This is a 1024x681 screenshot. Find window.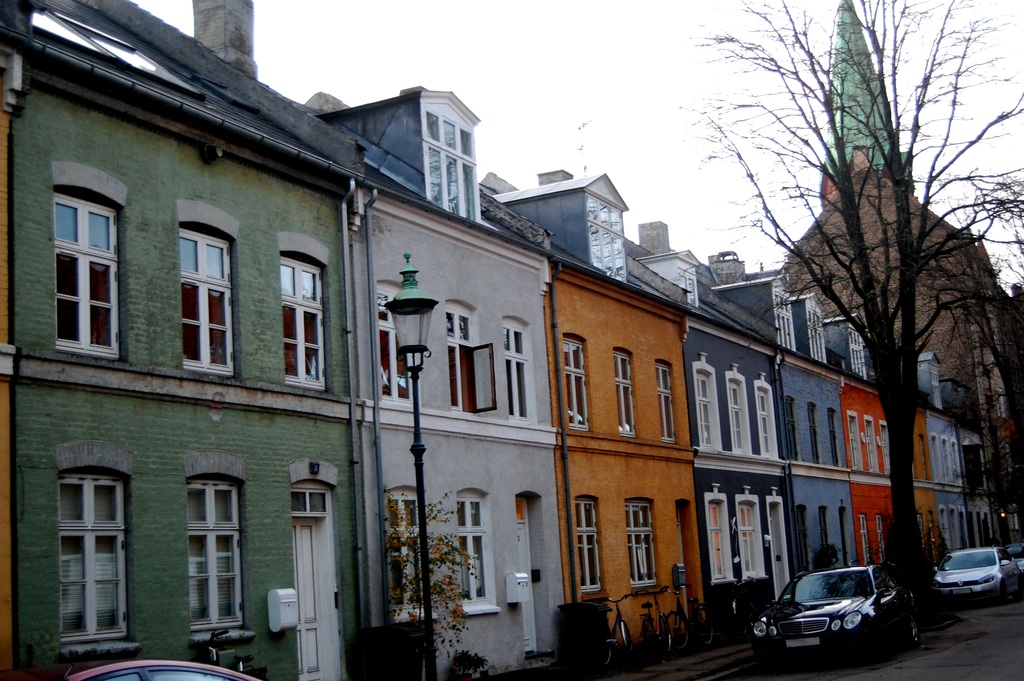
Bounding box: x1=61, y1=473, x2=129, y2=641.
